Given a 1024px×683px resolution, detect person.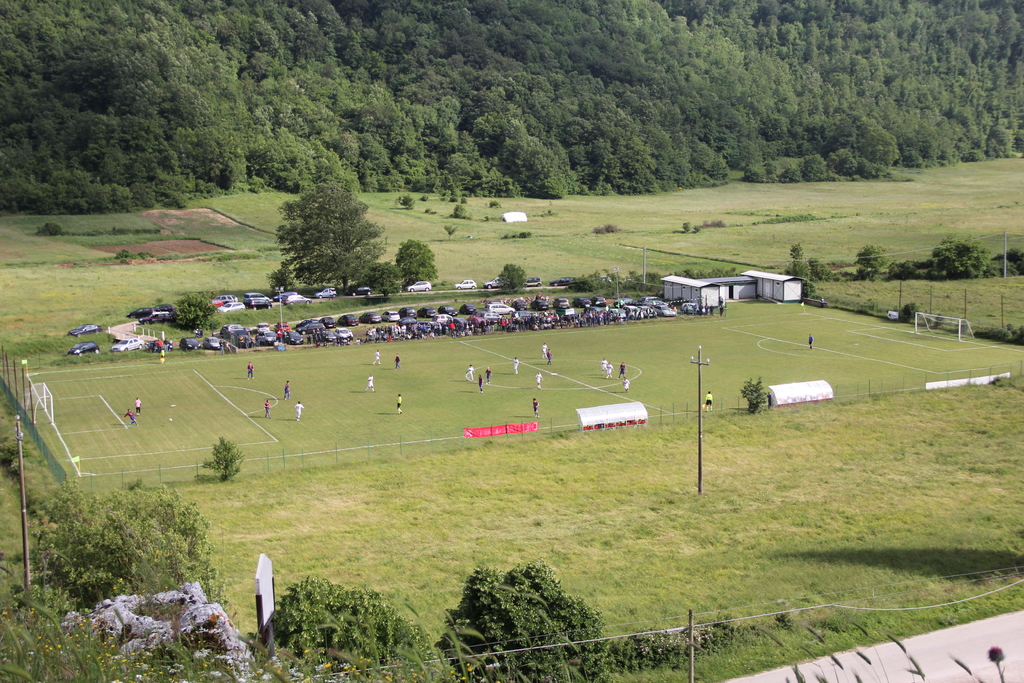
locate(703, 391, 712, 408).
